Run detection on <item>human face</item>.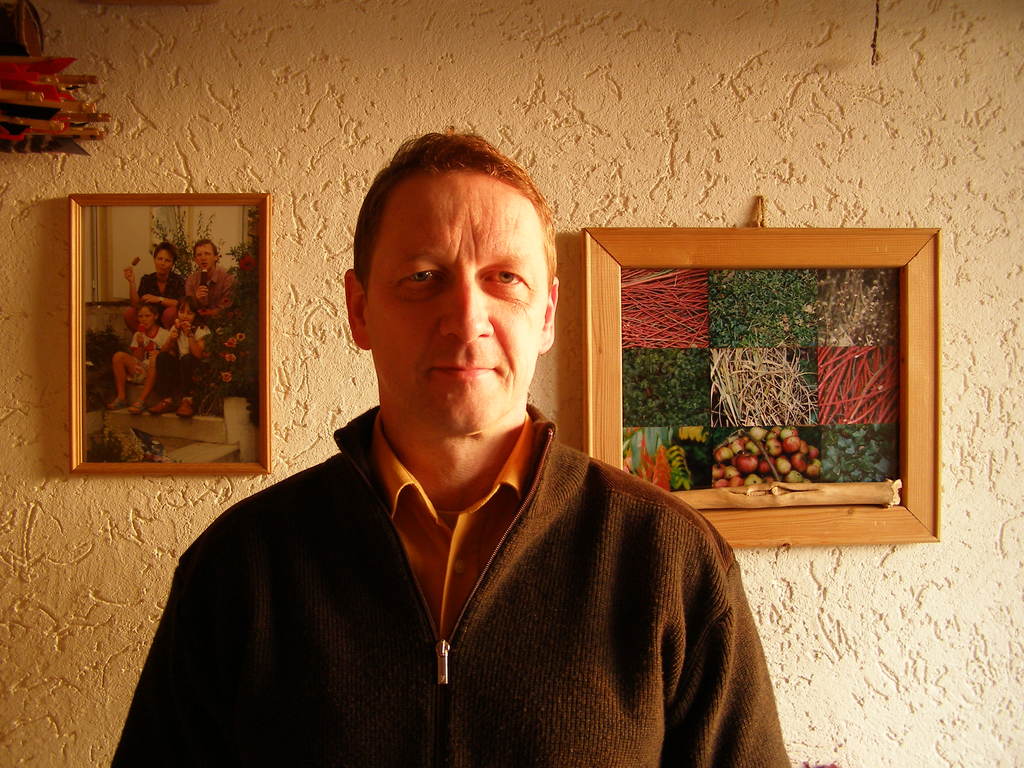
Result: 366, 198, 554, 451.
